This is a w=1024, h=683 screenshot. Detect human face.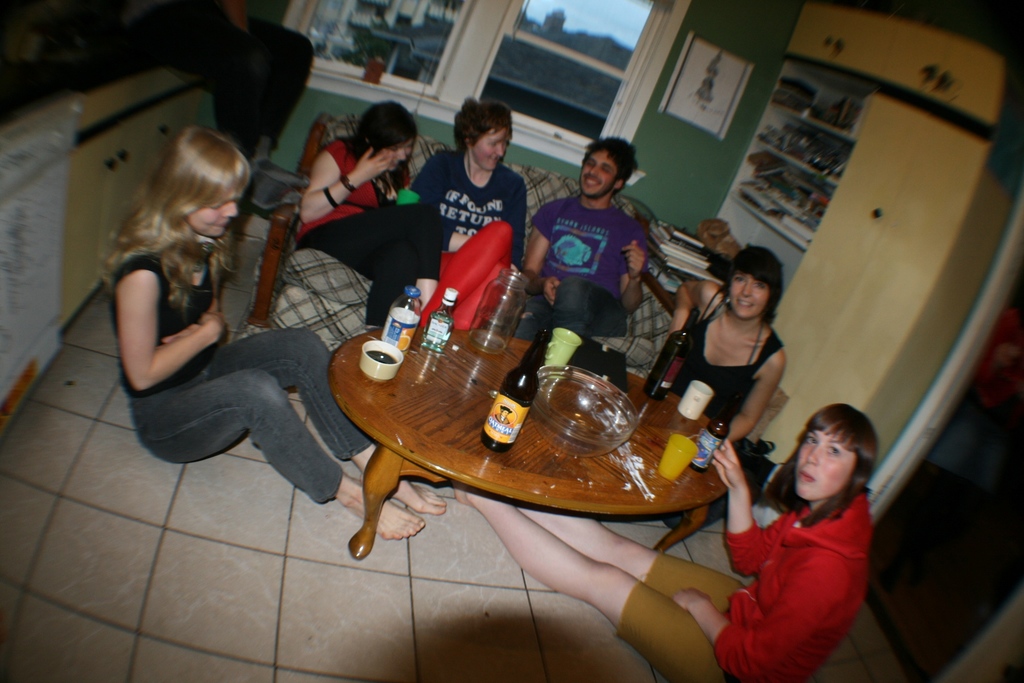
366:129:415:178.
